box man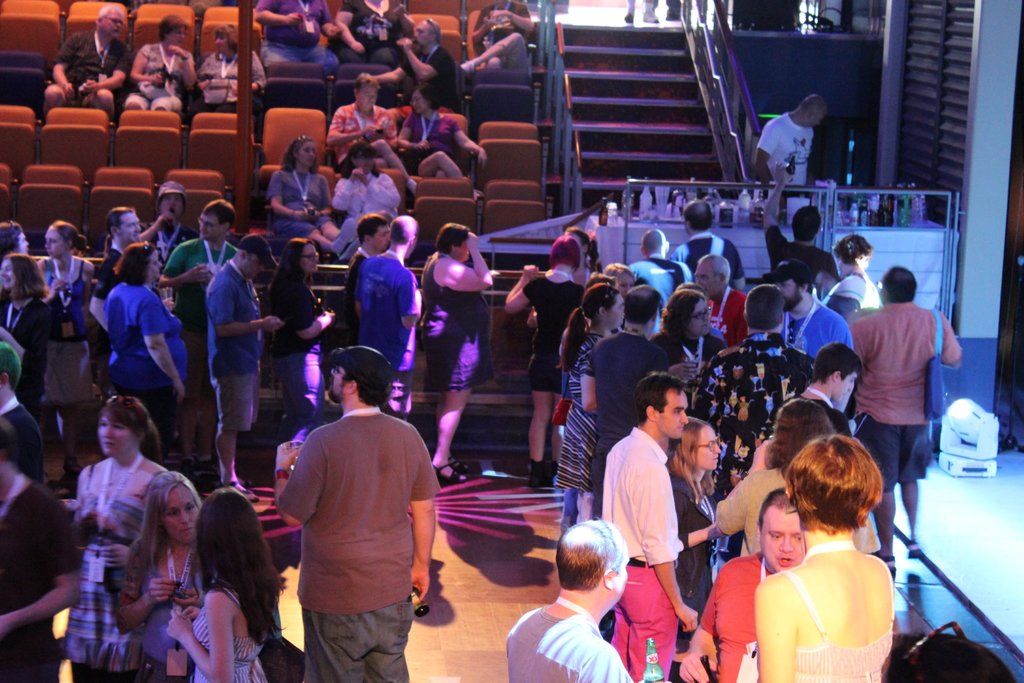
rect(139, 181, 198, 266)
